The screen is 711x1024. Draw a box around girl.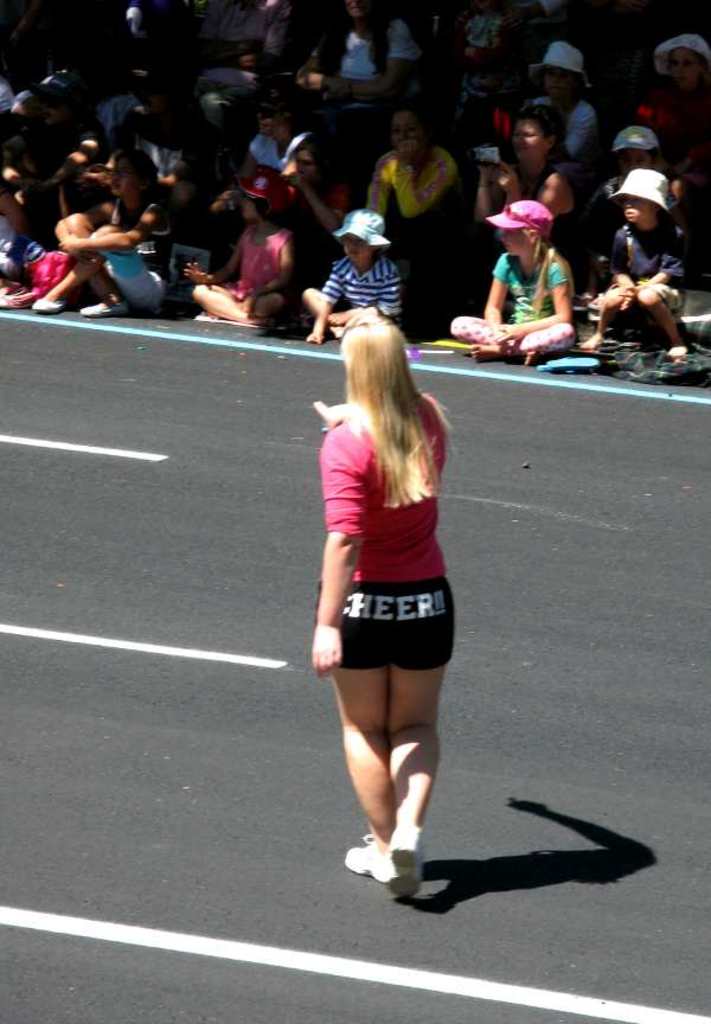
BBox(11, 63, 96, 181).
